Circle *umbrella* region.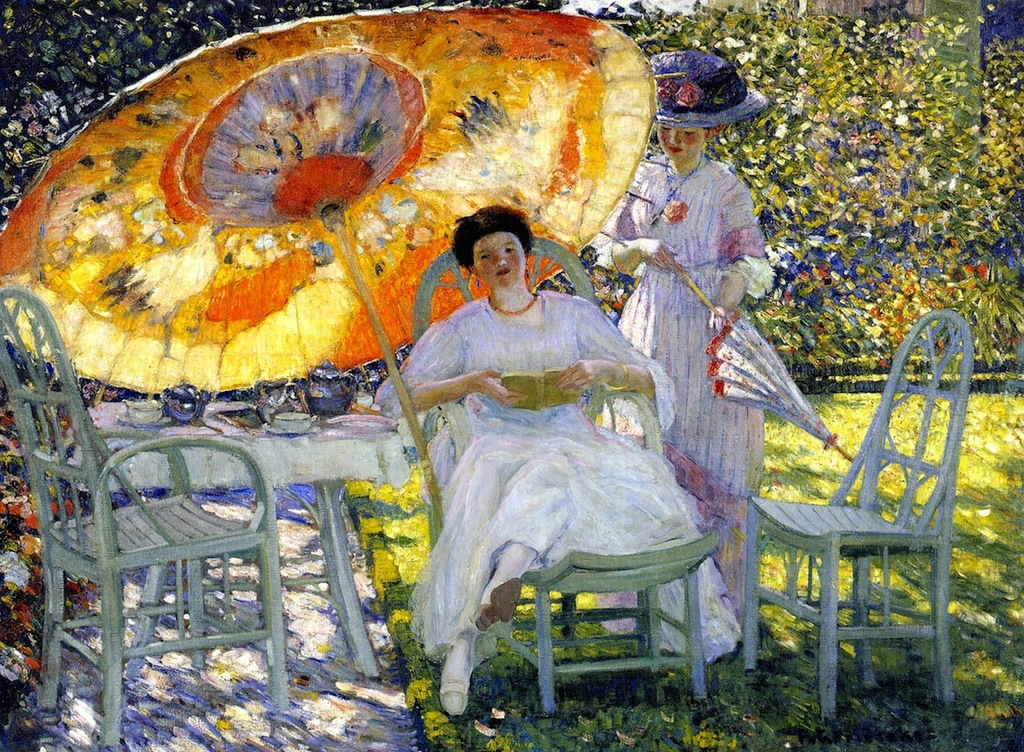
Region: select_region(671, 254, 852, 463).
